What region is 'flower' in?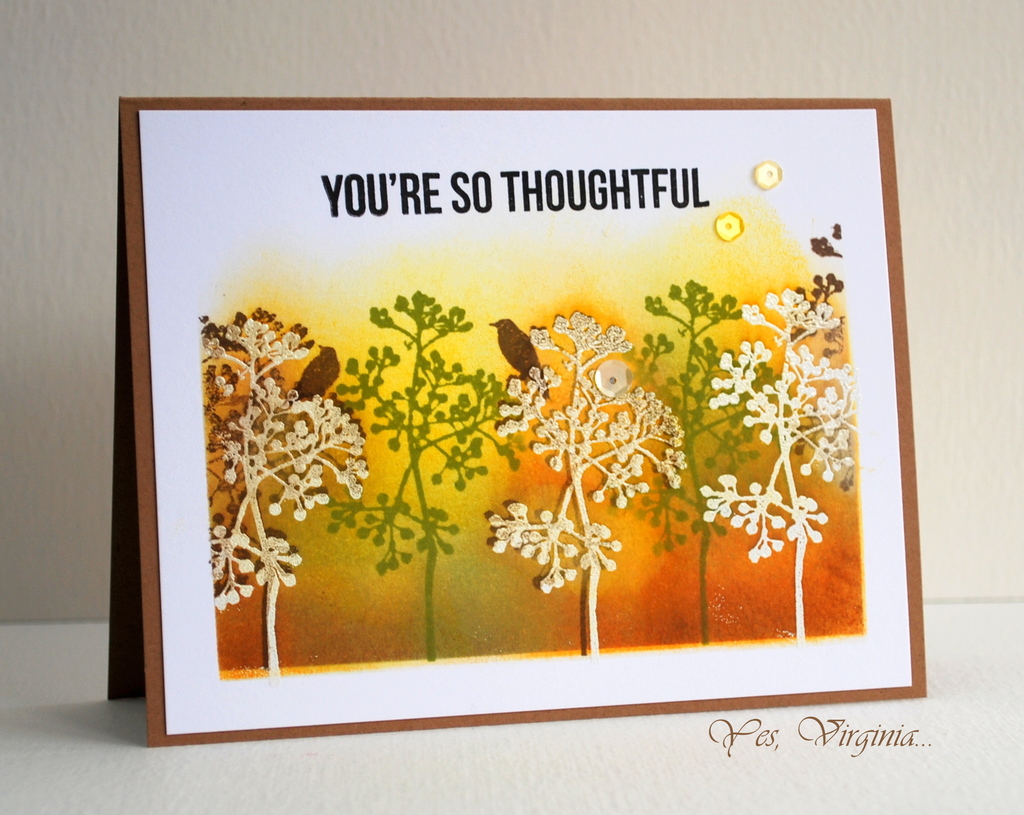
498/311/687/516.
